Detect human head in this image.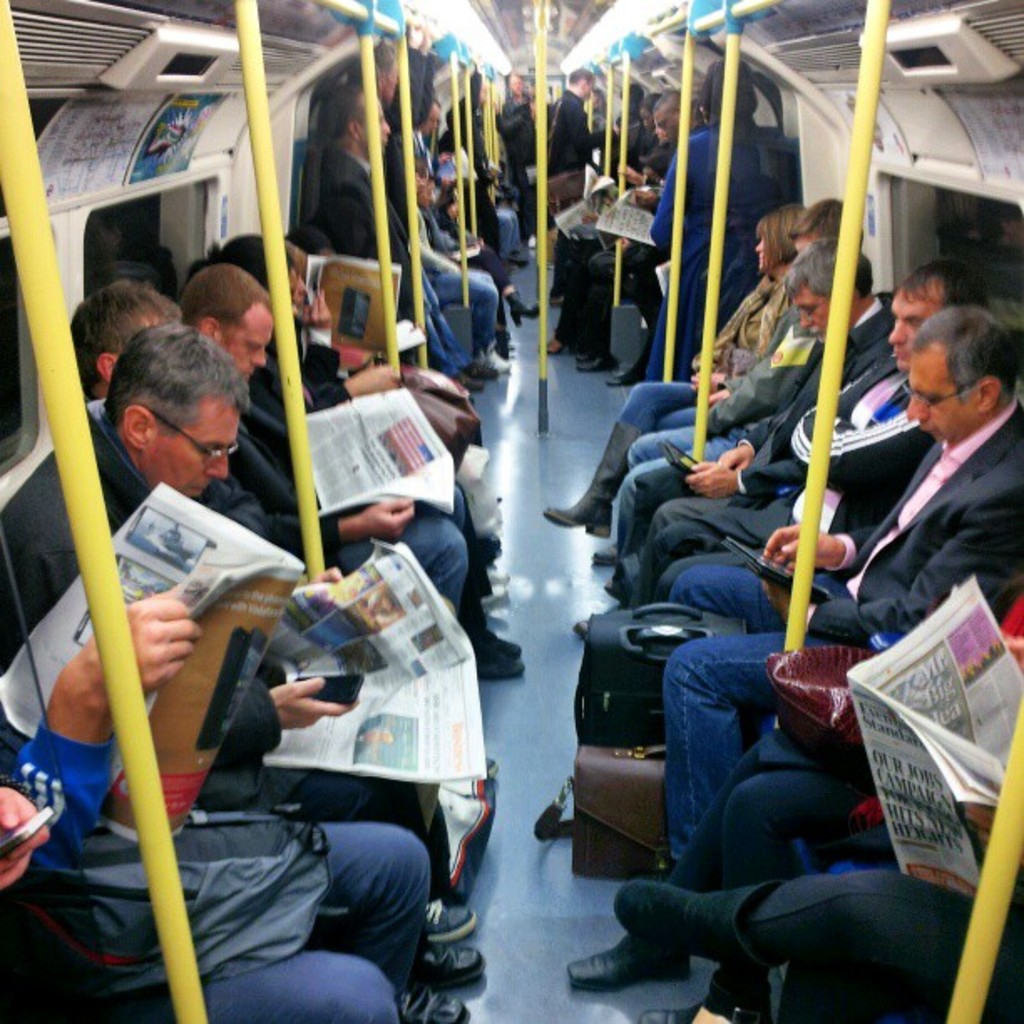
Detection: {"left": 781, "top": 243, "right": 873, "bottom": 336}.
